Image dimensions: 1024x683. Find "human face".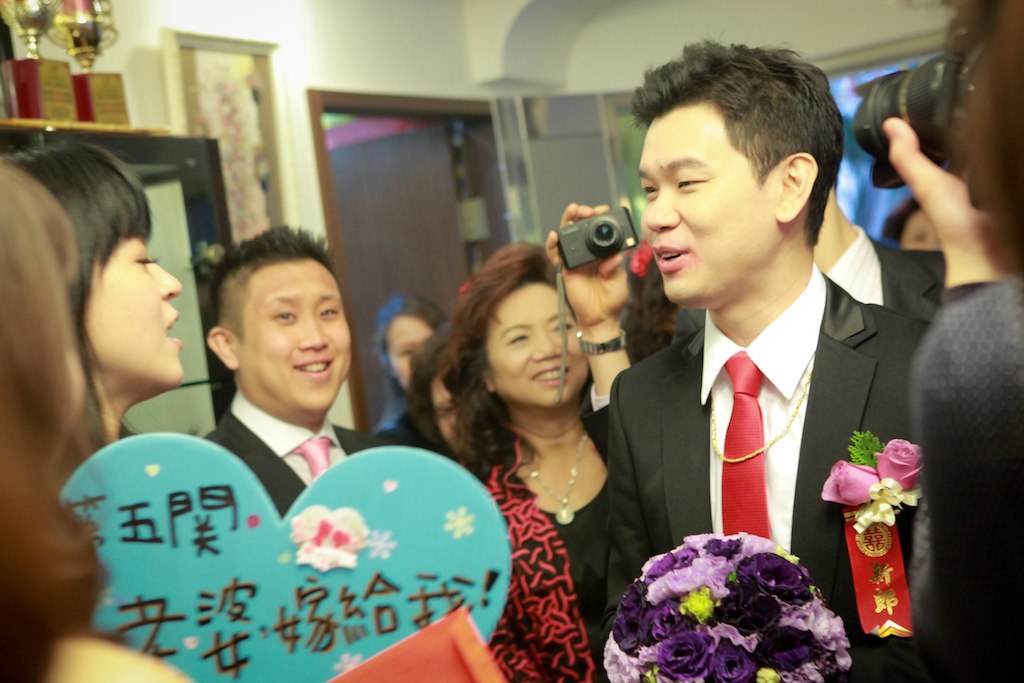
[638, 105, 767, 302].
